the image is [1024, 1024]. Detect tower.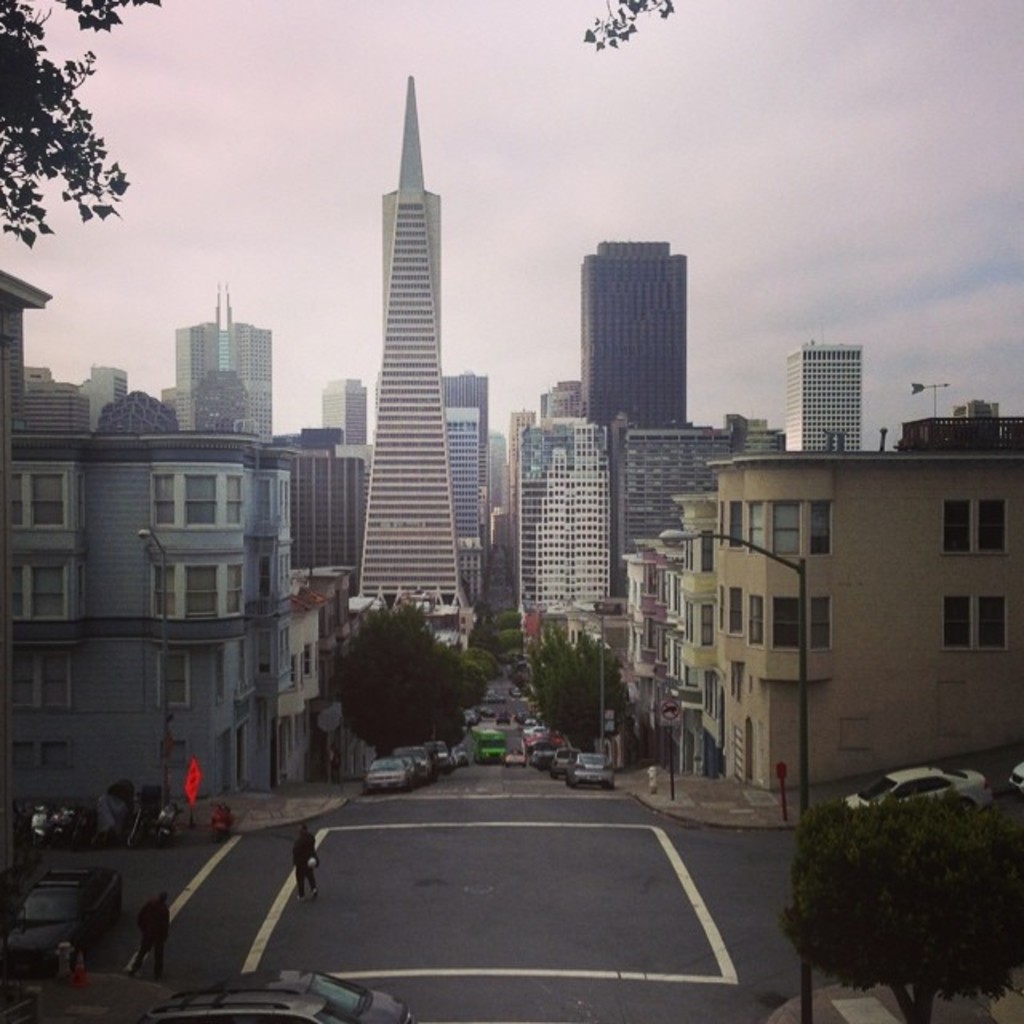
Detection: {"x1": 322, "y1": 378, "x2": 368, "y2": 442}.
